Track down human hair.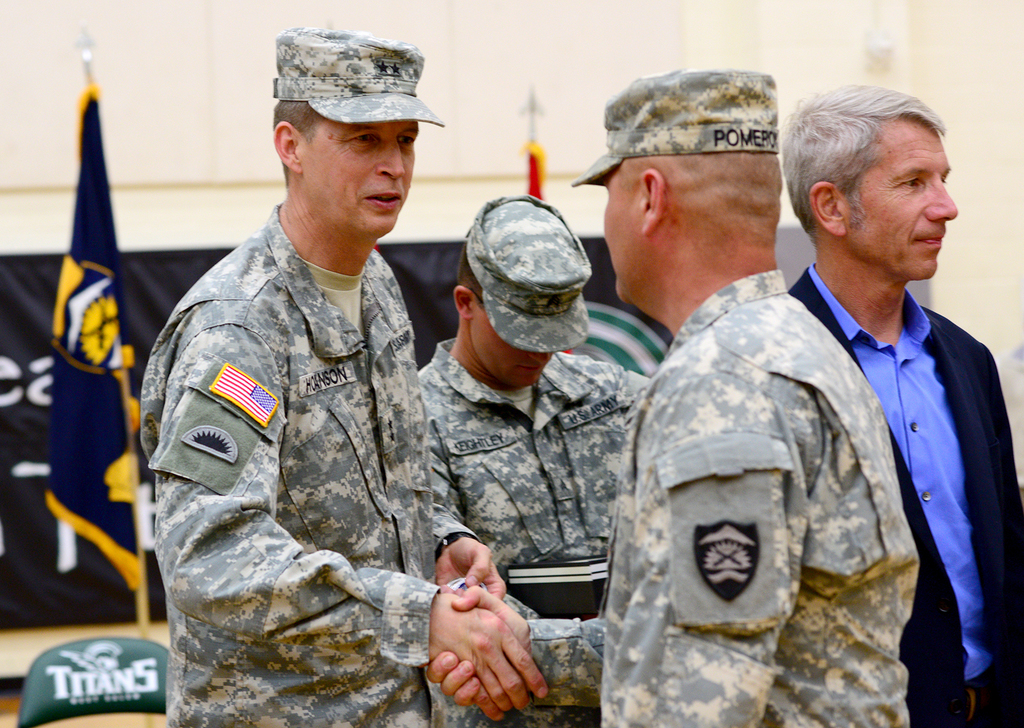
Tracked to x1=796 y1=86 x2=950 y2=263.
